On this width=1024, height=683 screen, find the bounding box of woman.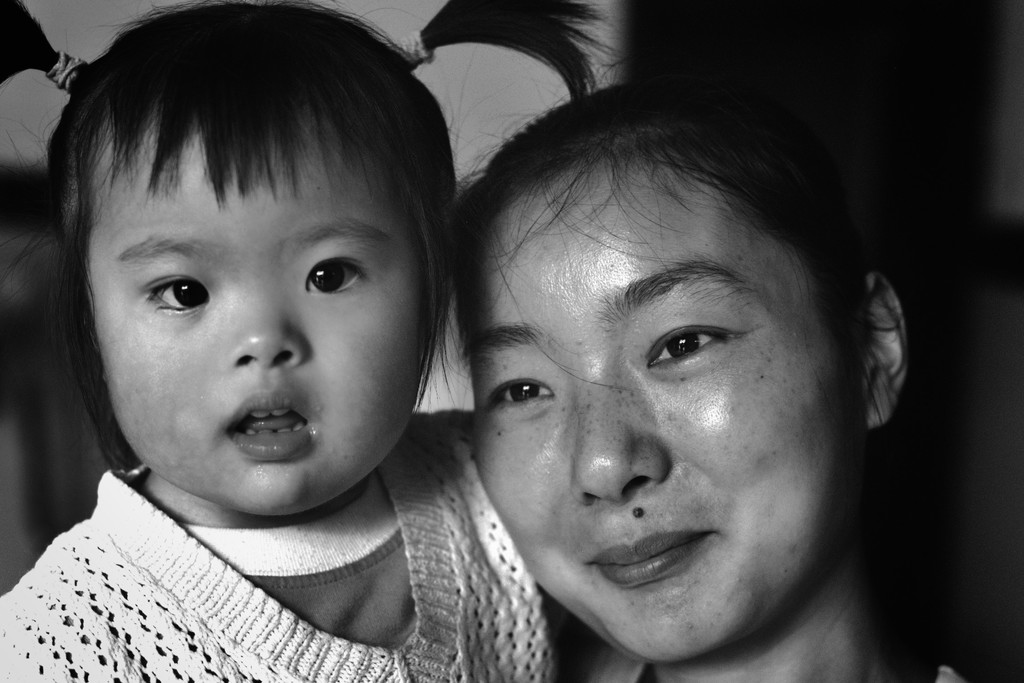
Bounding box: (left=330, top=43, right=932, bottom=682).
